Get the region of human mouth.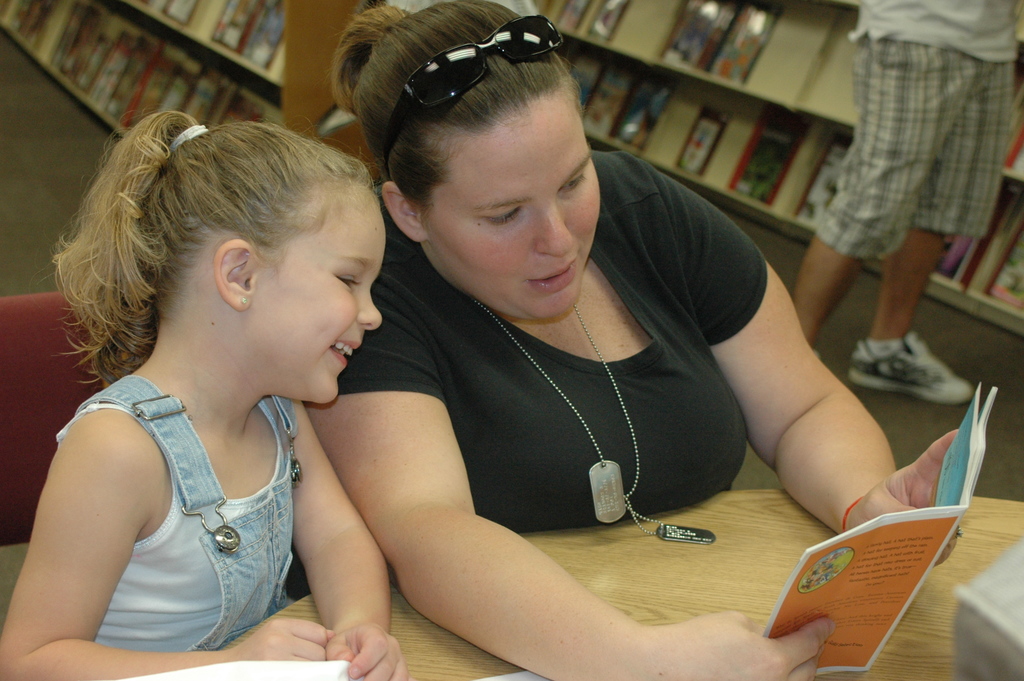
region(324, 339, 362, 369).
